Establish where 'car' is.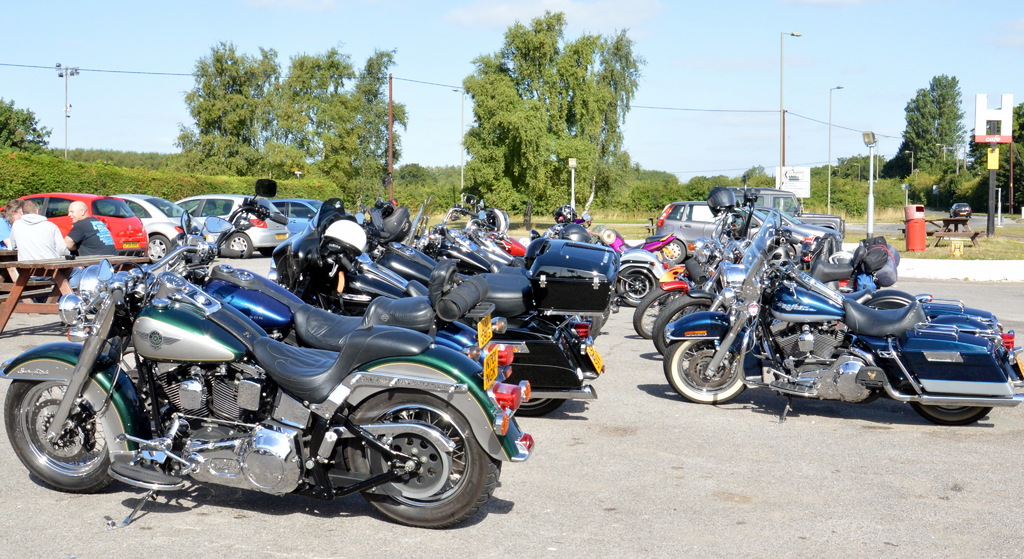
Established at bbox(652, 200, 812, 252).
